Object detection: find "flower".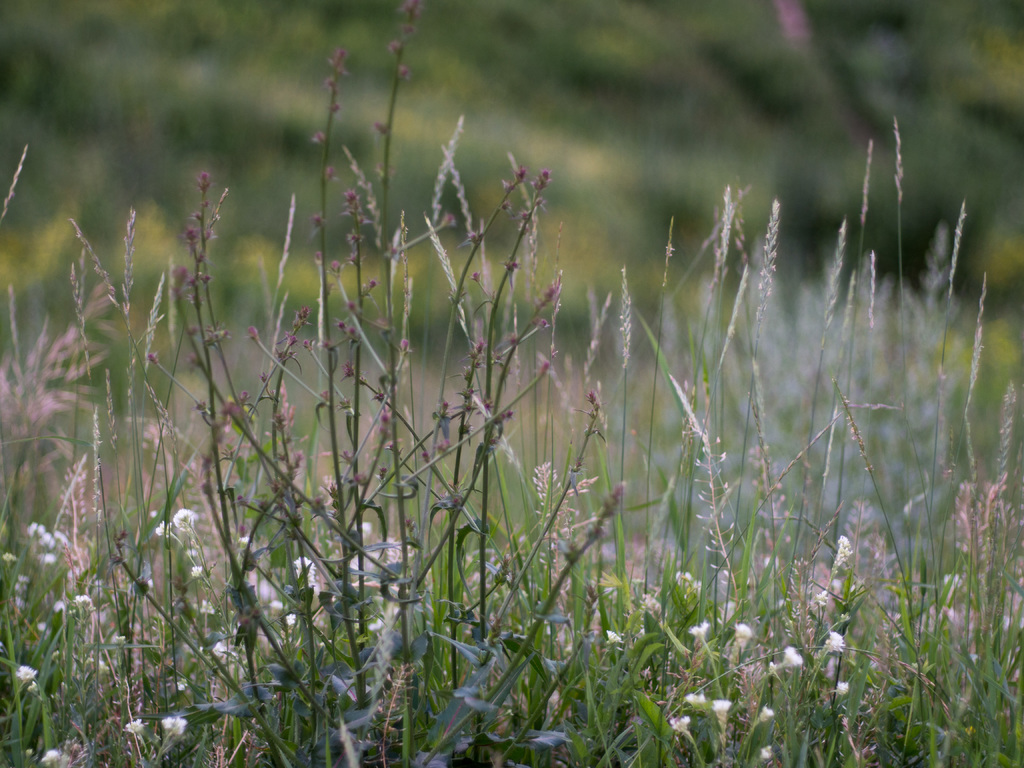
(x1=121, y1=715, x2=147, y2=732).
